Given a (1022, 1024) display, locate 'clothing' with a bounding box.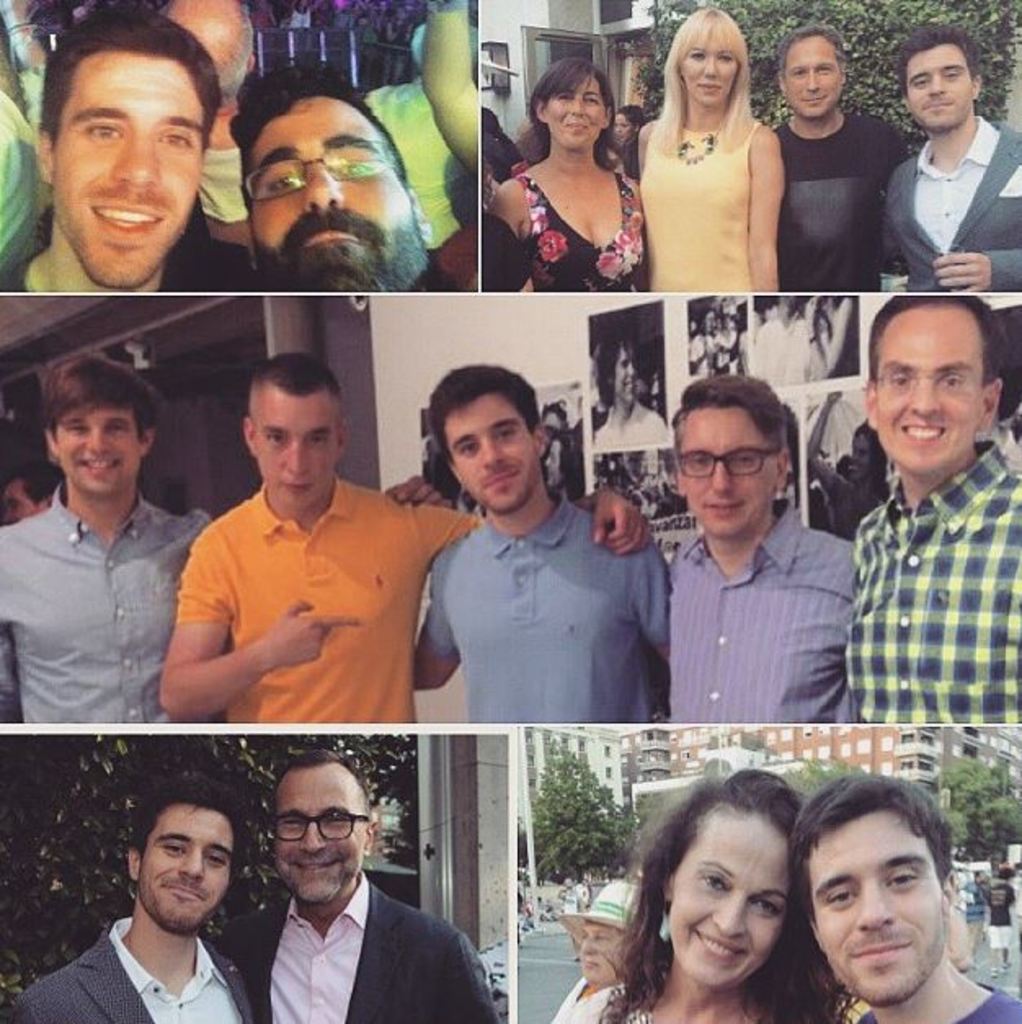
Located: (left=16, top=906, right=253, bottom=1022).
